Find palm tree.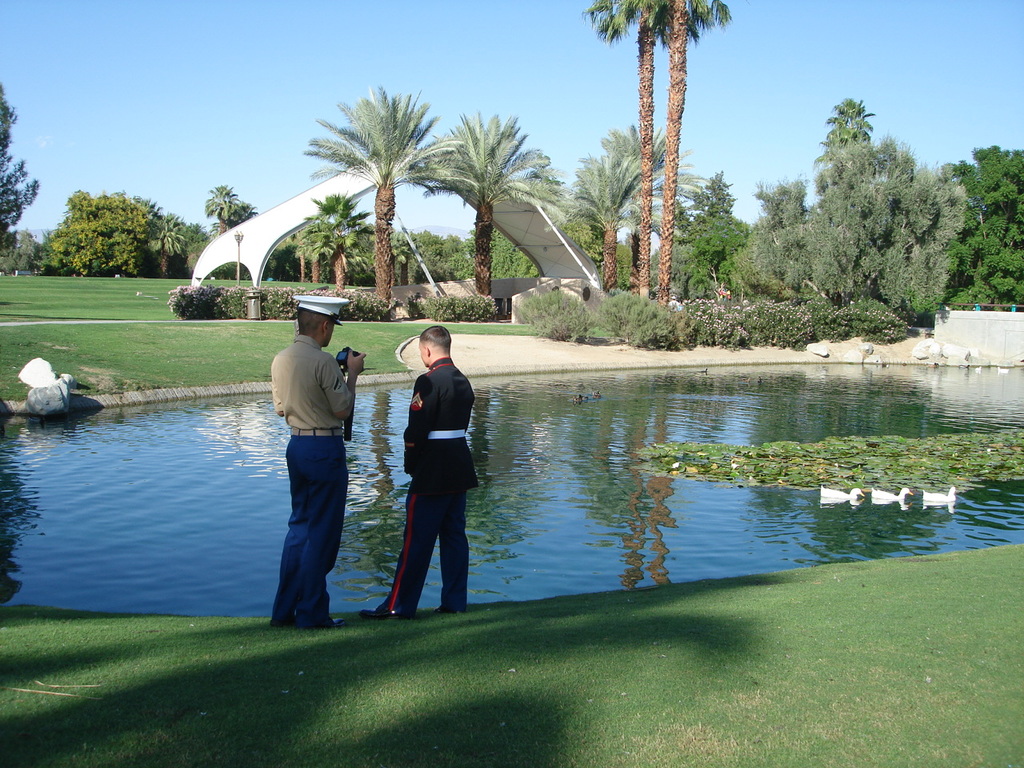
{"x1": 311, "y1": 190, "x2": 366, "y2": 290}.
